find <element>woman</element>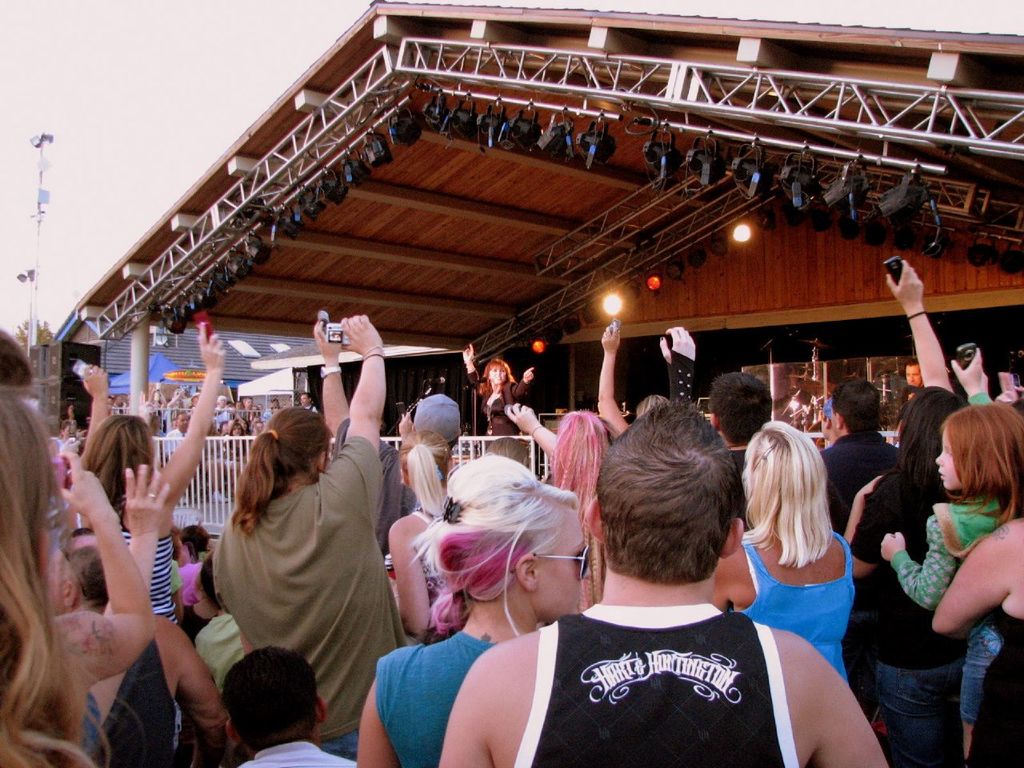
region(80, 318, 224, 752)
